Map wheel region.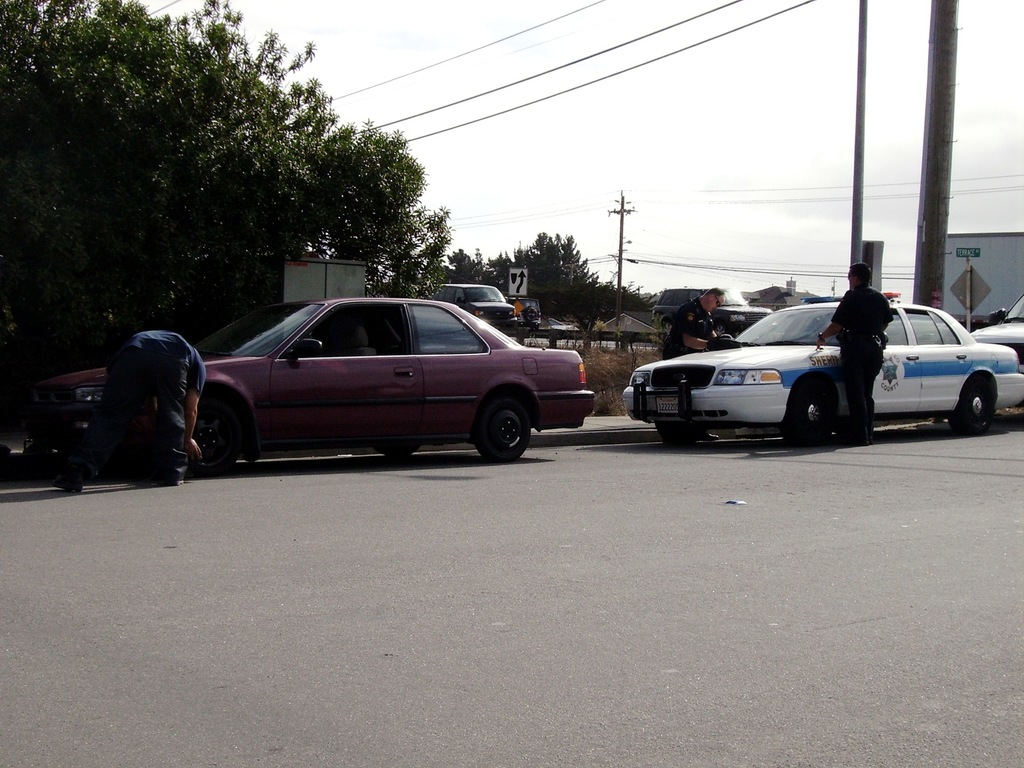
Mapped to {"left": 193, "top": 400, "right": 237, "bottom": 479}.
